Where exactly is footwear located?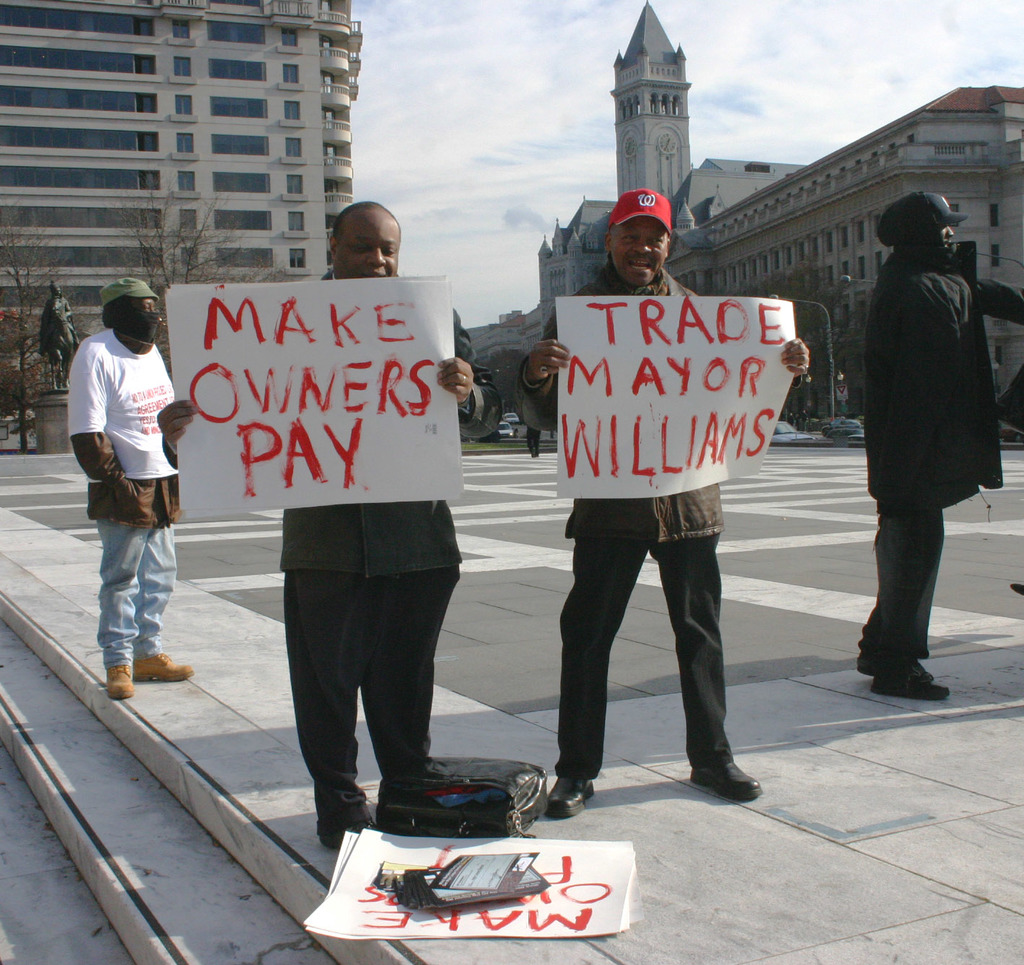
Its bounding box is pyautogui.locateOnScreen(673, 725, 761, 818).
